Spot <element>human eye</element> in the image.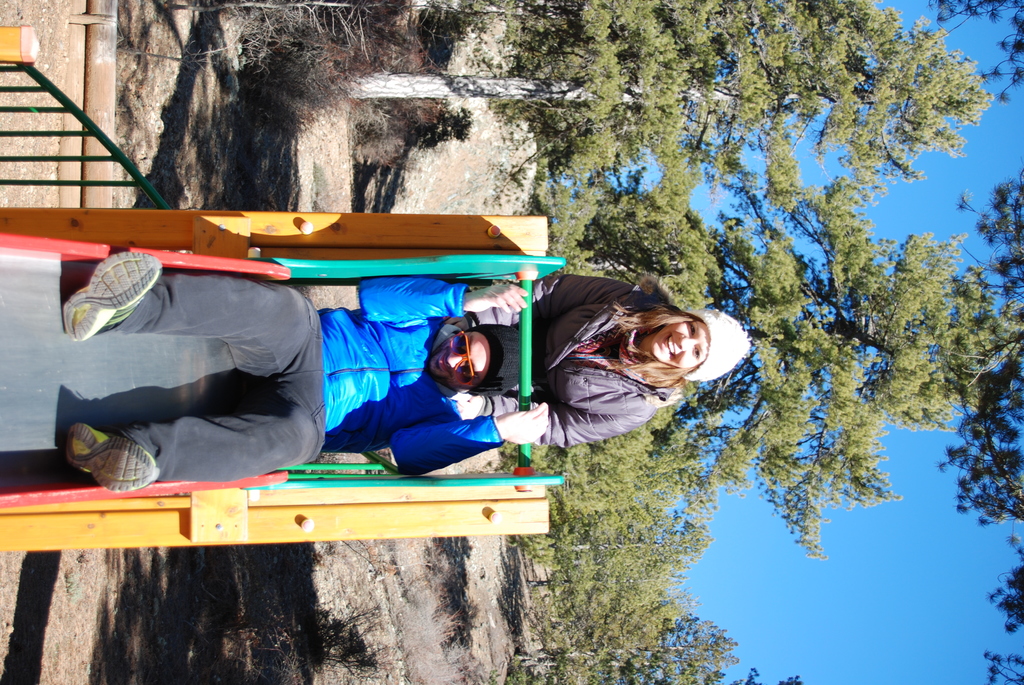
<element>human eye</element> found at bbox=(687, 321, 696, 337).
